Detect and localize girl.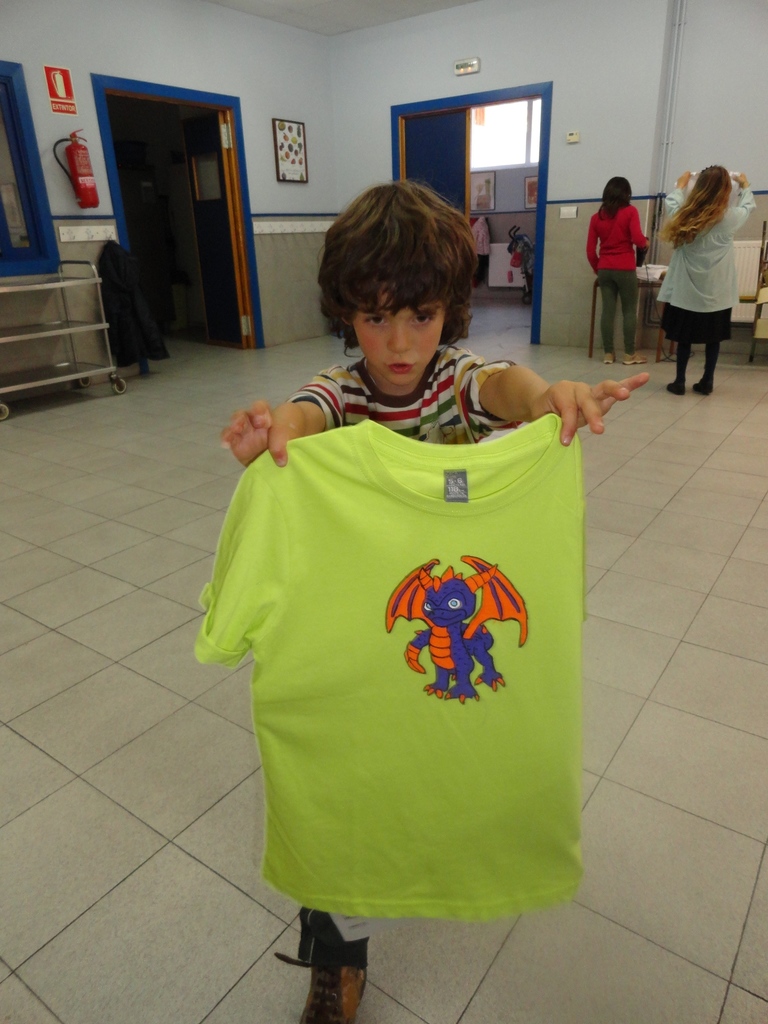
Localized at select_region(589, 176, 659, 360).
